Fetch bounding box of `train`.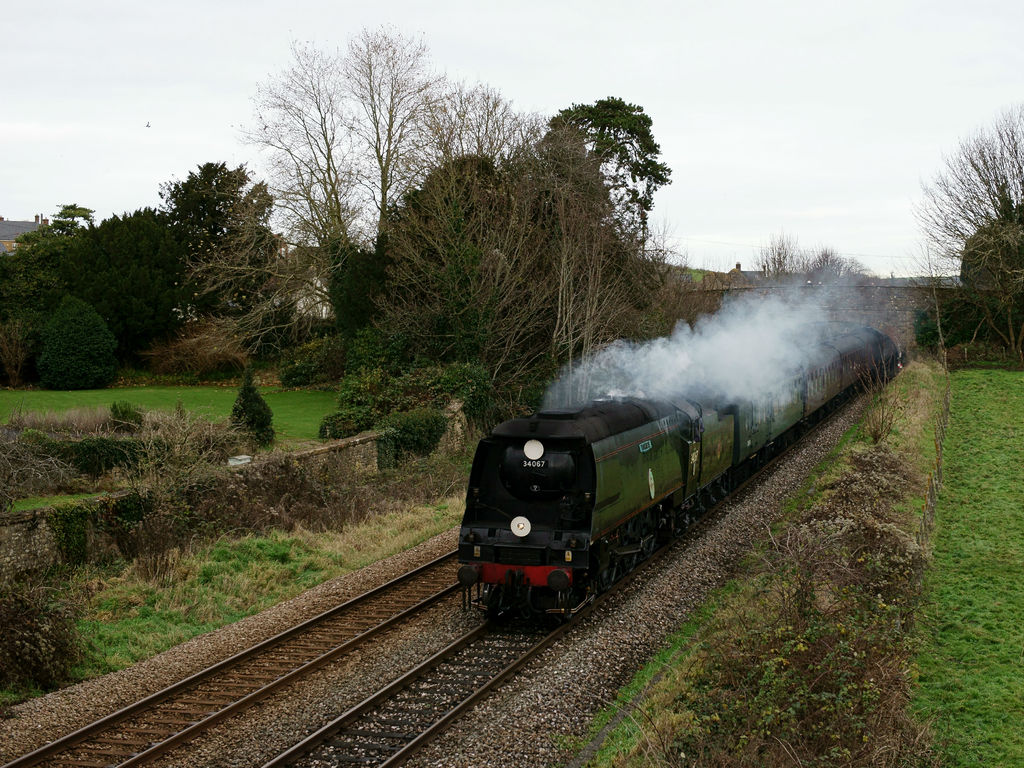
Bbox: rect(456, 325, 899, 627).
